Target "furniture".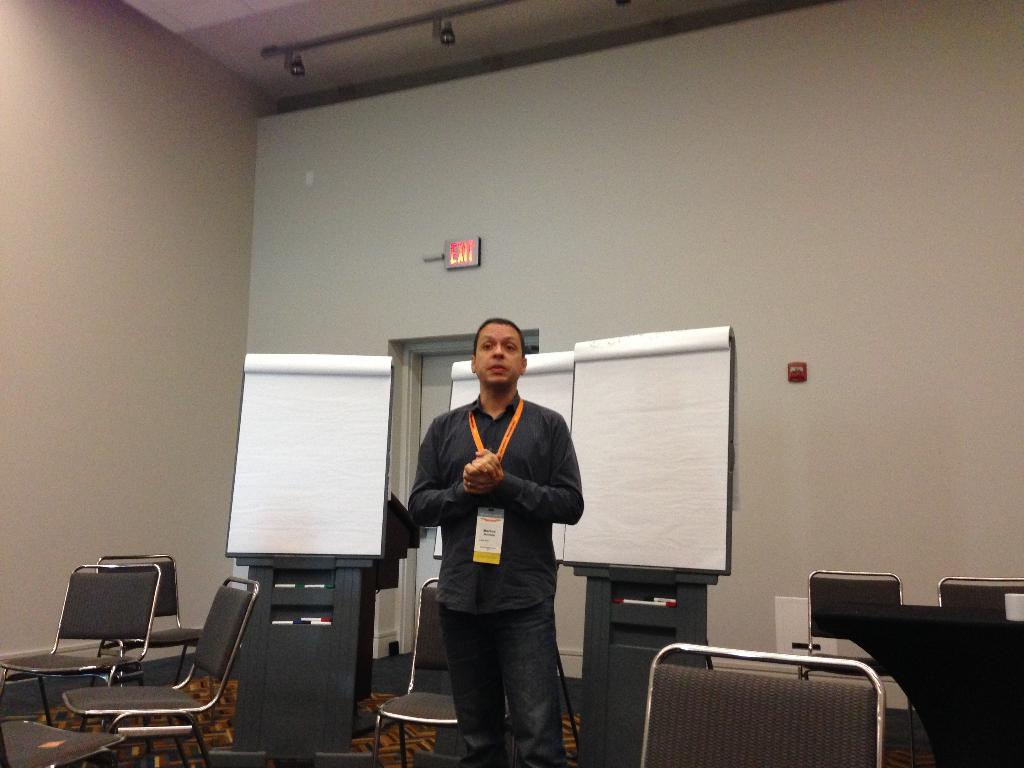
Target region: select_region(371, 575, 515, 767).
